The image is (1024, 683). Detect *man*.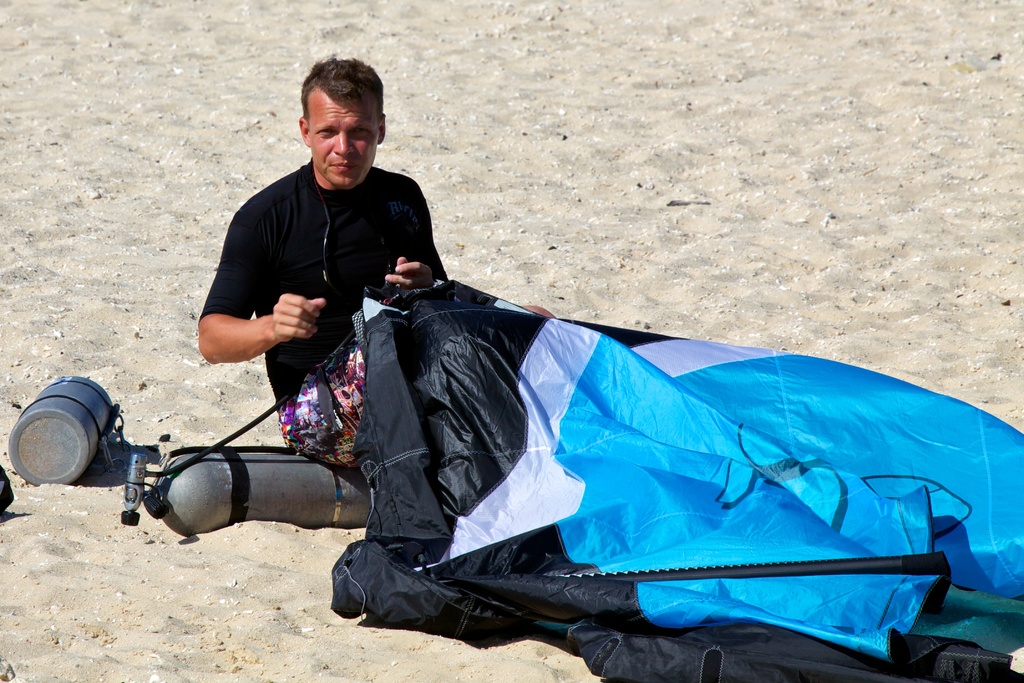
Detection: [x1=189, y1=51, x2=556, y2=464].
